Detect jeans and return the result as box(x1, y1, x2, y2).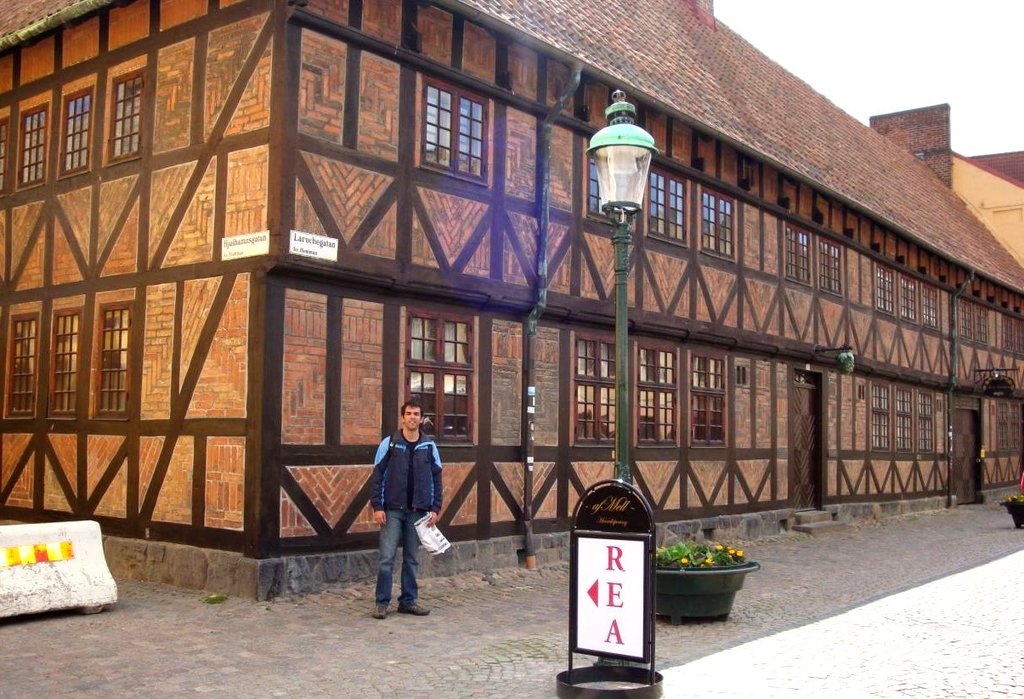
box(375, 510, 421, 607).
